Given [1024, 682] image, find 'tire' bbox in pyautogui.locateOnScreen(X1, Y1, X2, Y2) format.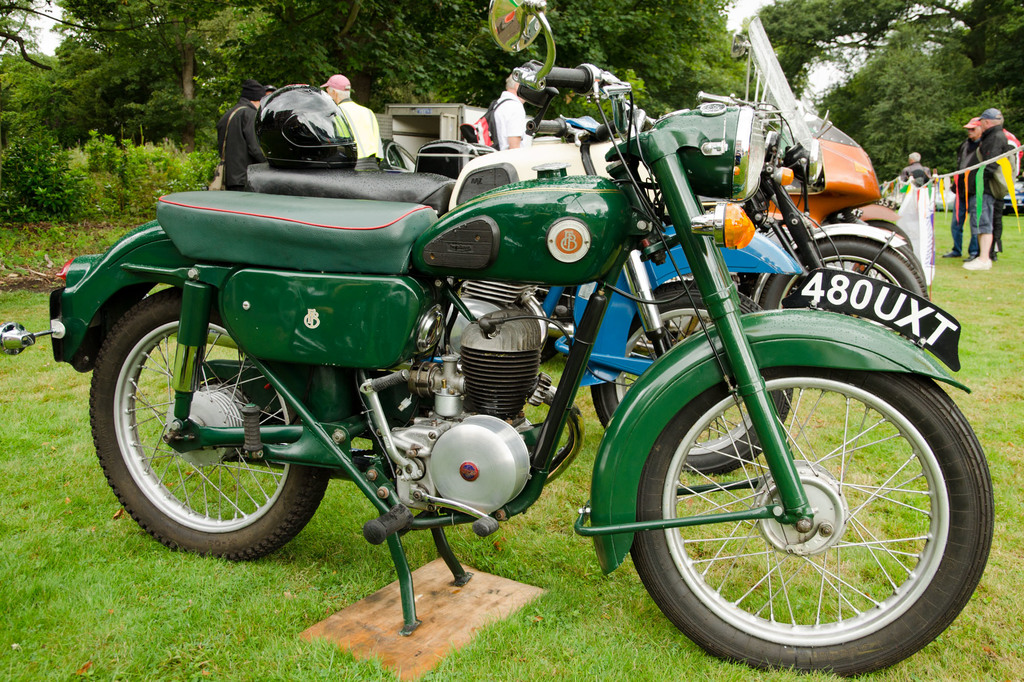
pyautogui.locateOnScreen(765, 237, 931, 328).
